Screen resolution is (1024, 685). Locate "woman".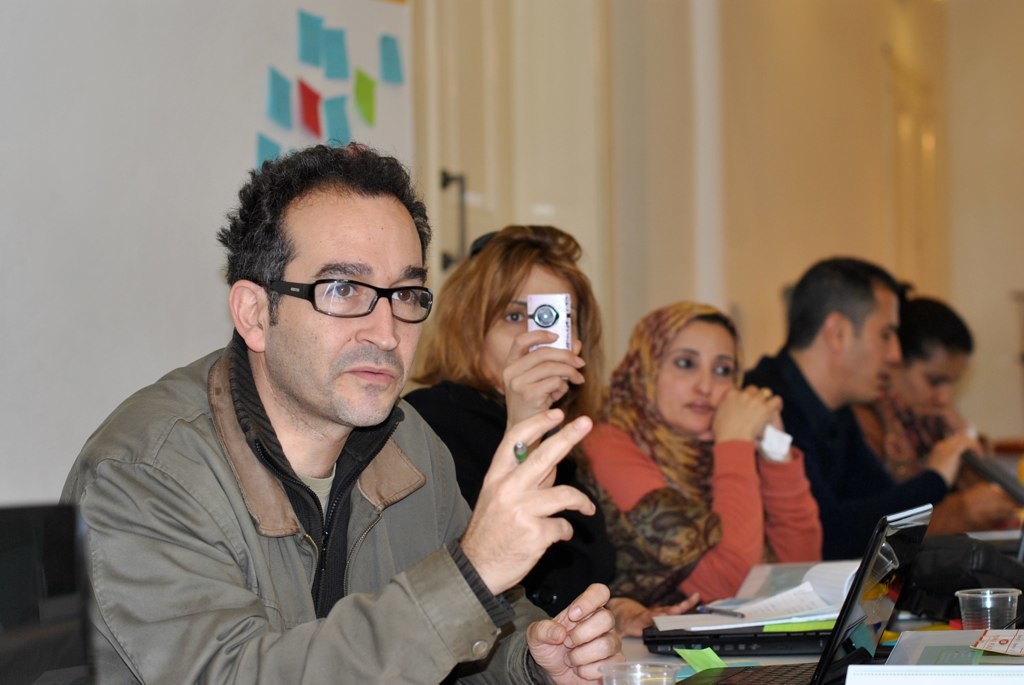
589, 293, 834, 638.
